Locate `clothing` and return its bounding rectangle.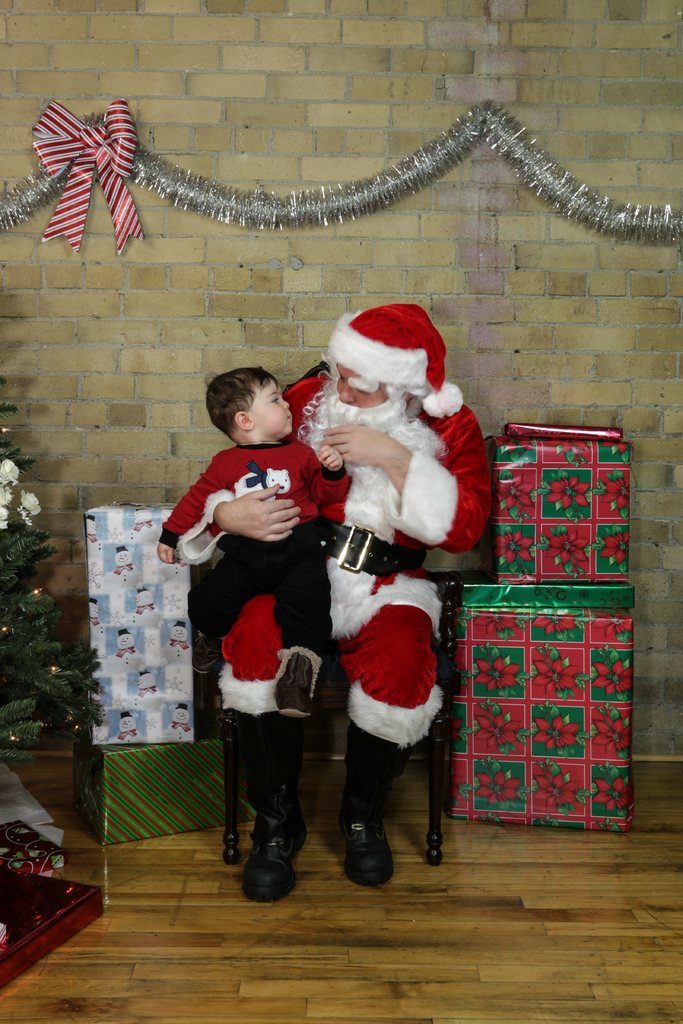
[204, 370, 498, 749].
